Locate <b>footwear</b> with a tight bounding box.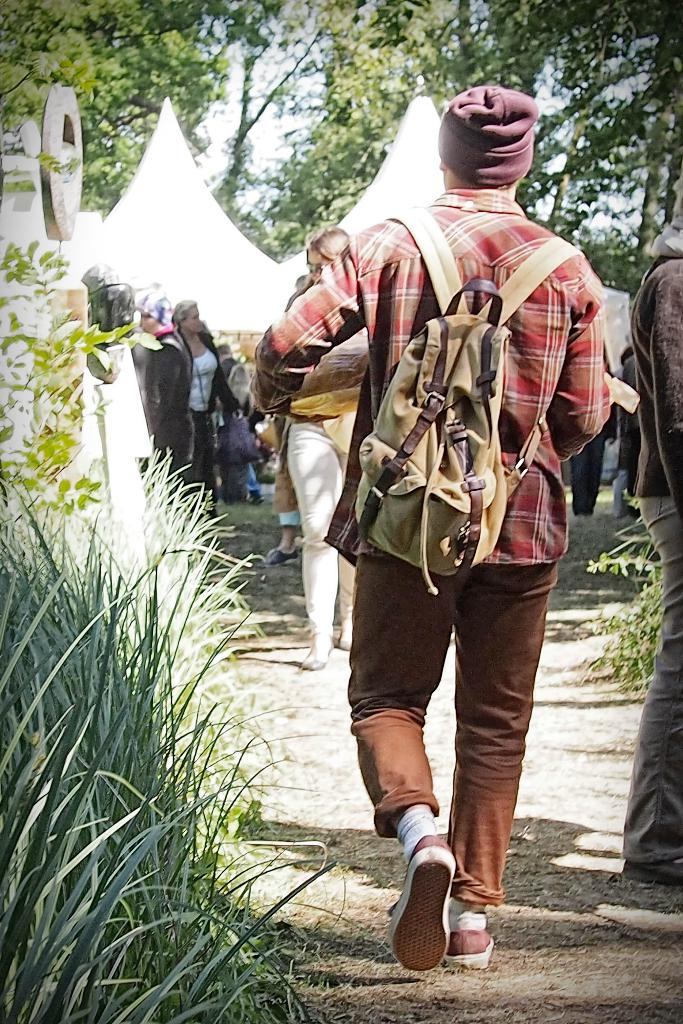
[300, 641, 330, 671].
